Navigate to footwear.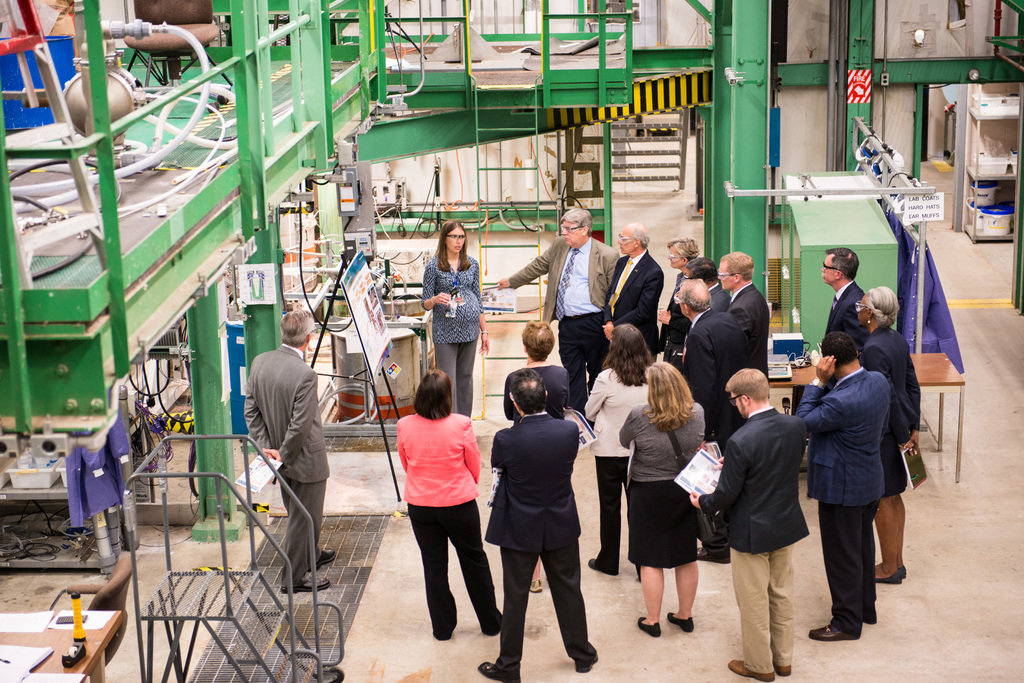
Navigation target: 694/545/732/563.
